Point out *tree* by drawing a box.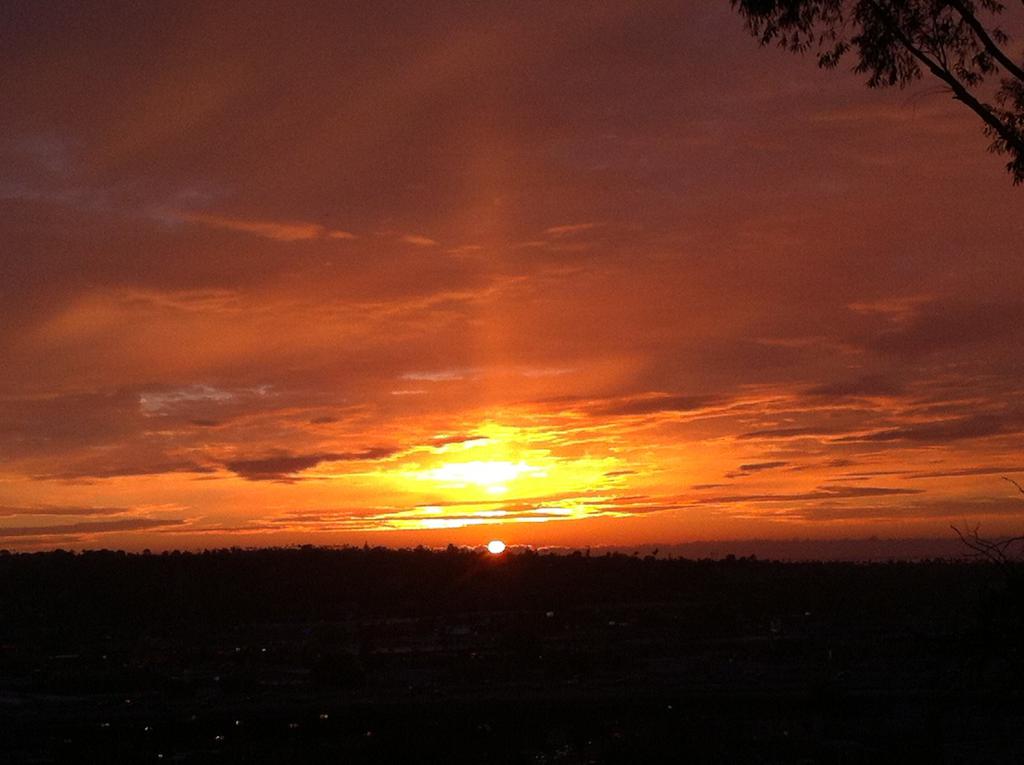
730,1,1023,177.
